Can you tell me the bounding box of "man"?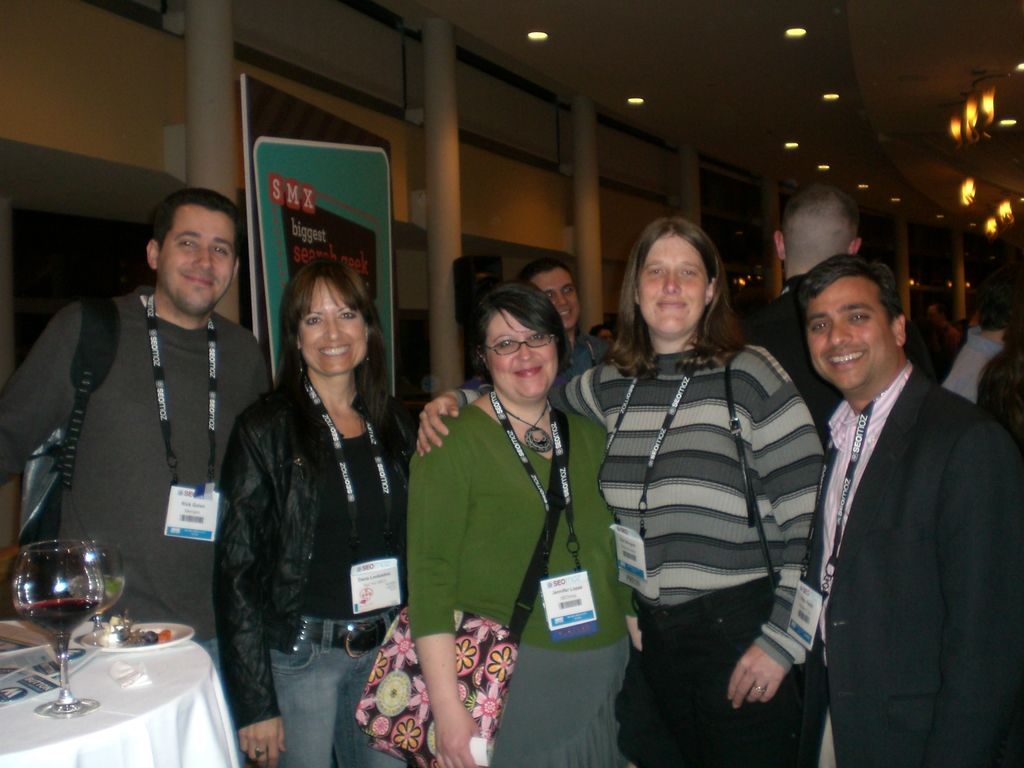
detection(413, 257, 628, 466).
